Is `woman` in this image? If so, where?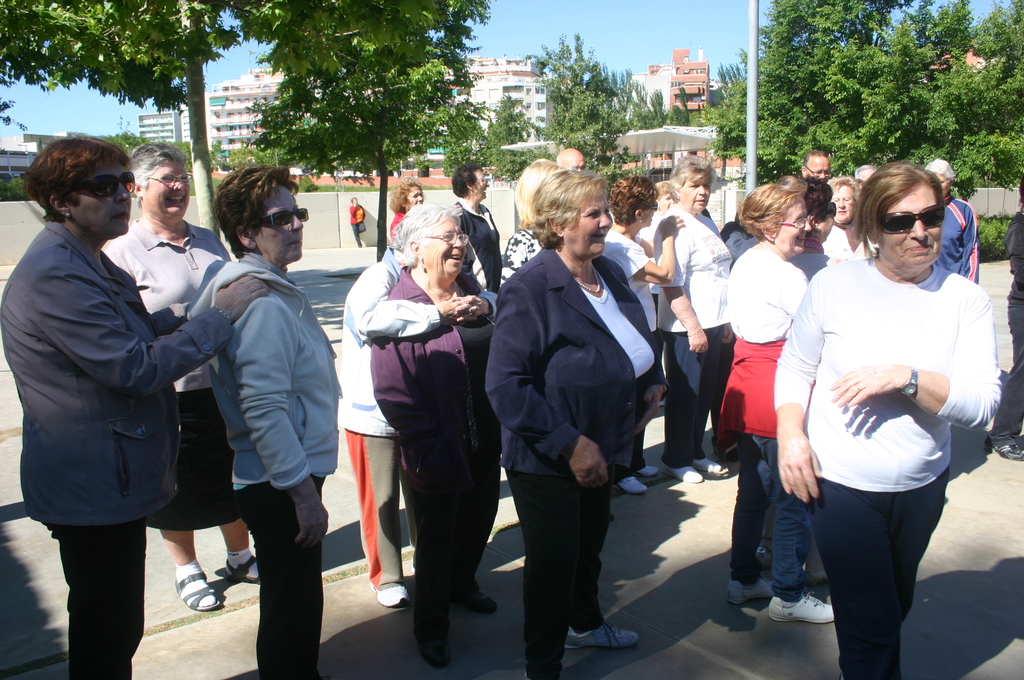
Yes, at select_region(650, 156, 732, 483).
